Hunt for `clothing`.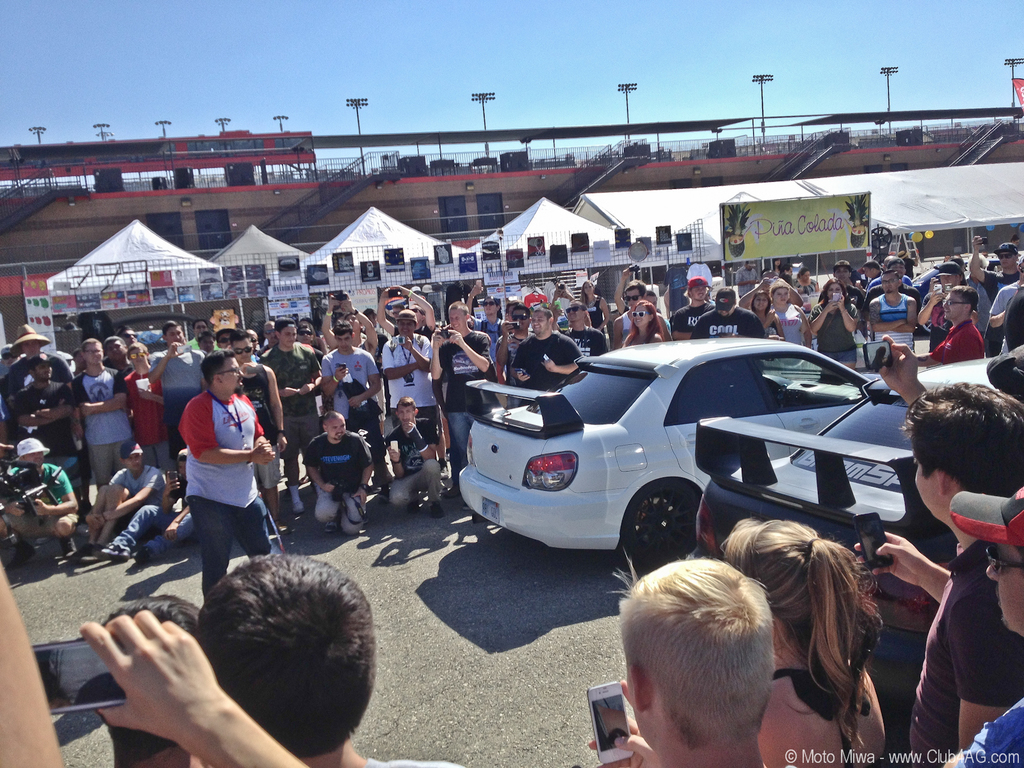
Hunted down at x1=511 y1=326 x2=578 y2=404.
